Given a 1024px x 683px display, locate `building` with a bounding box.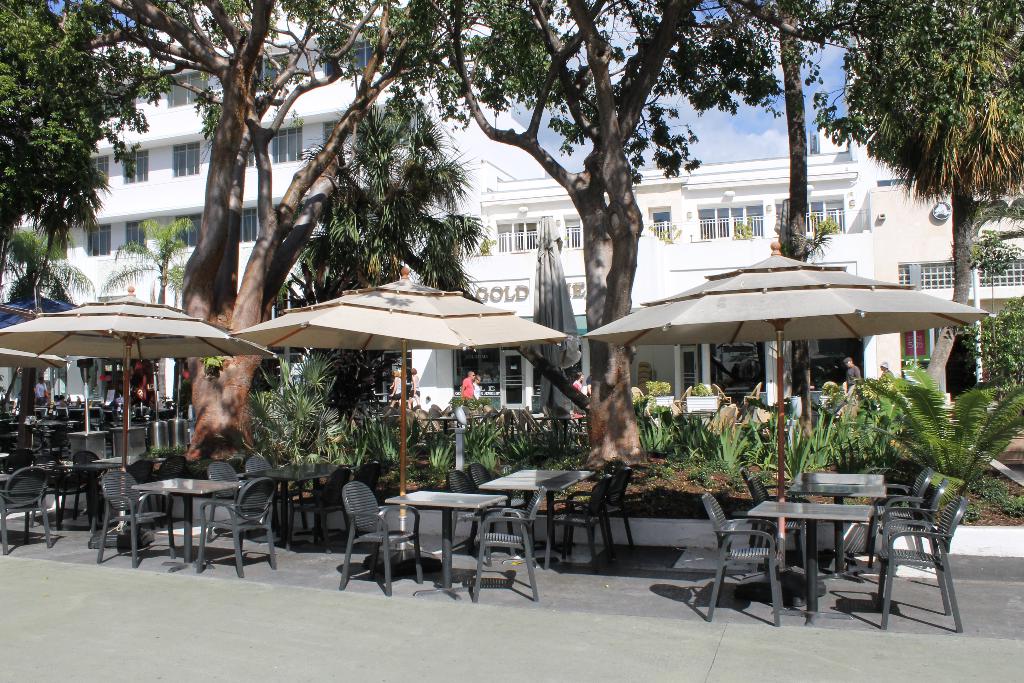
Located: bbox(867, 170, 1023, 450).
